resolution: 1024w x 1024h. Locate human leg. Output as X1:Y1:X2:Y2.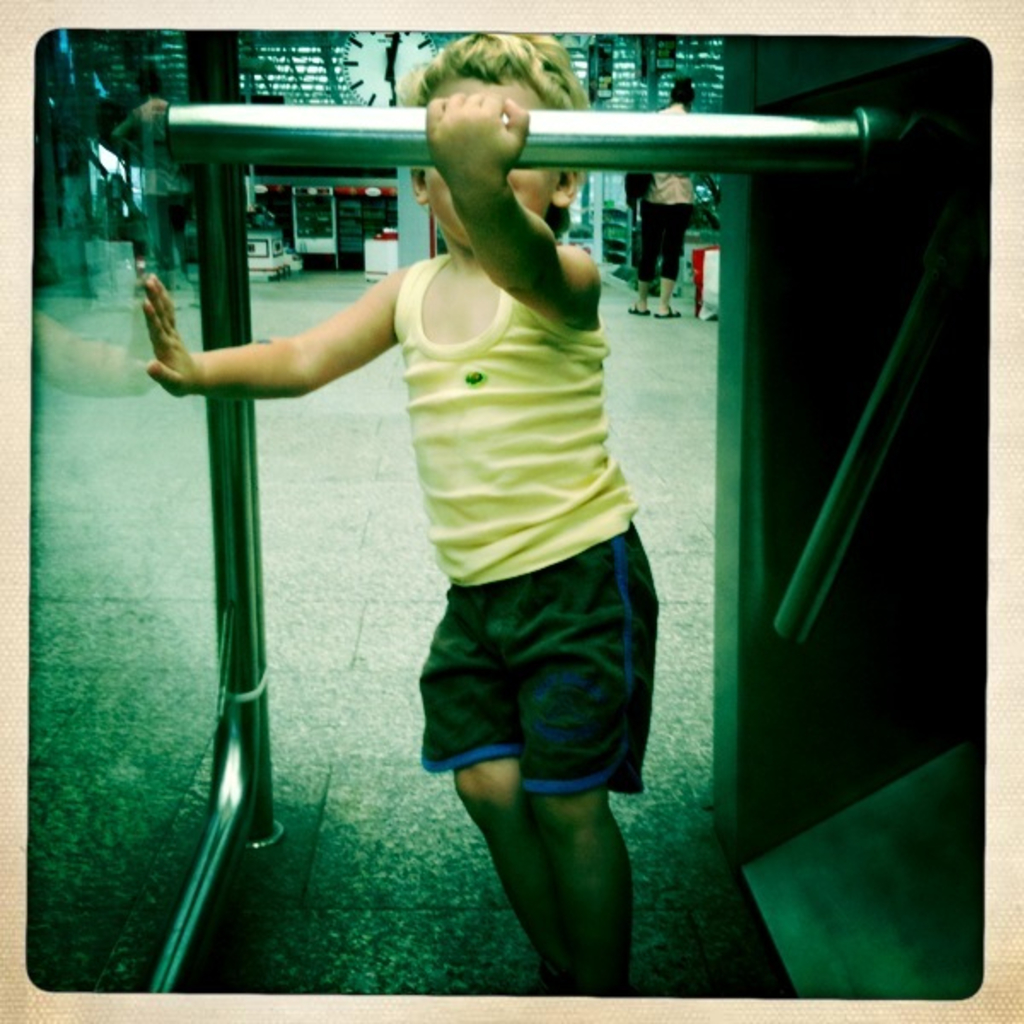
440:594:659:981.
